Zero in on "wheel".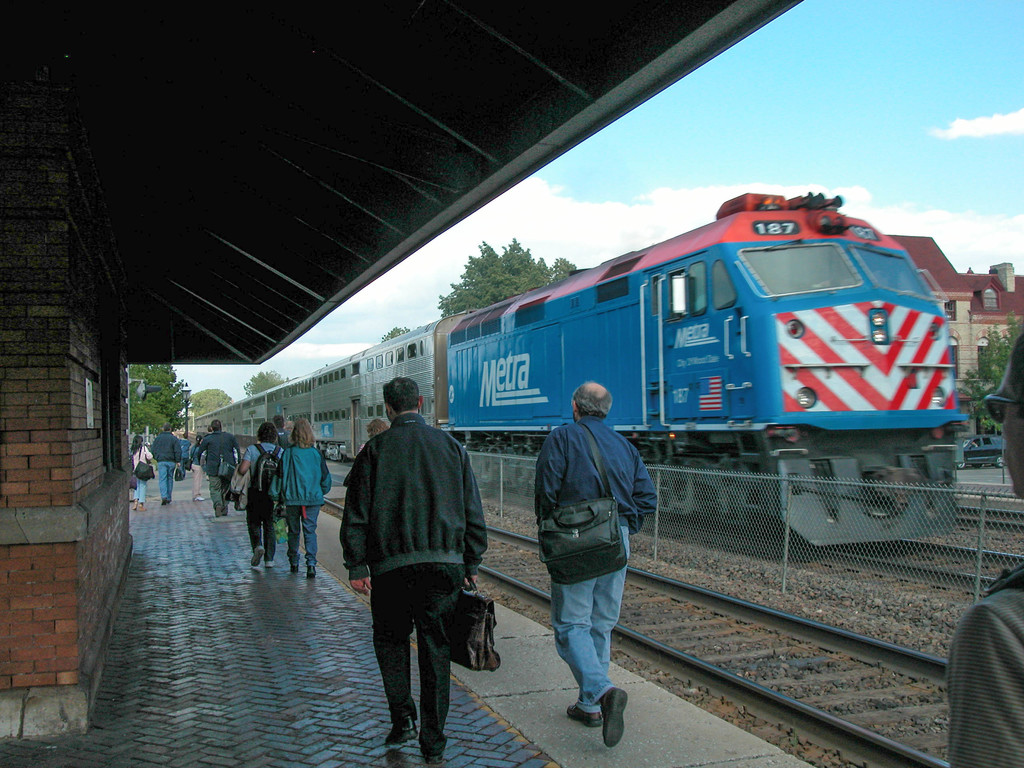
Zeroed in: box=[956, 458, 964, 468].
